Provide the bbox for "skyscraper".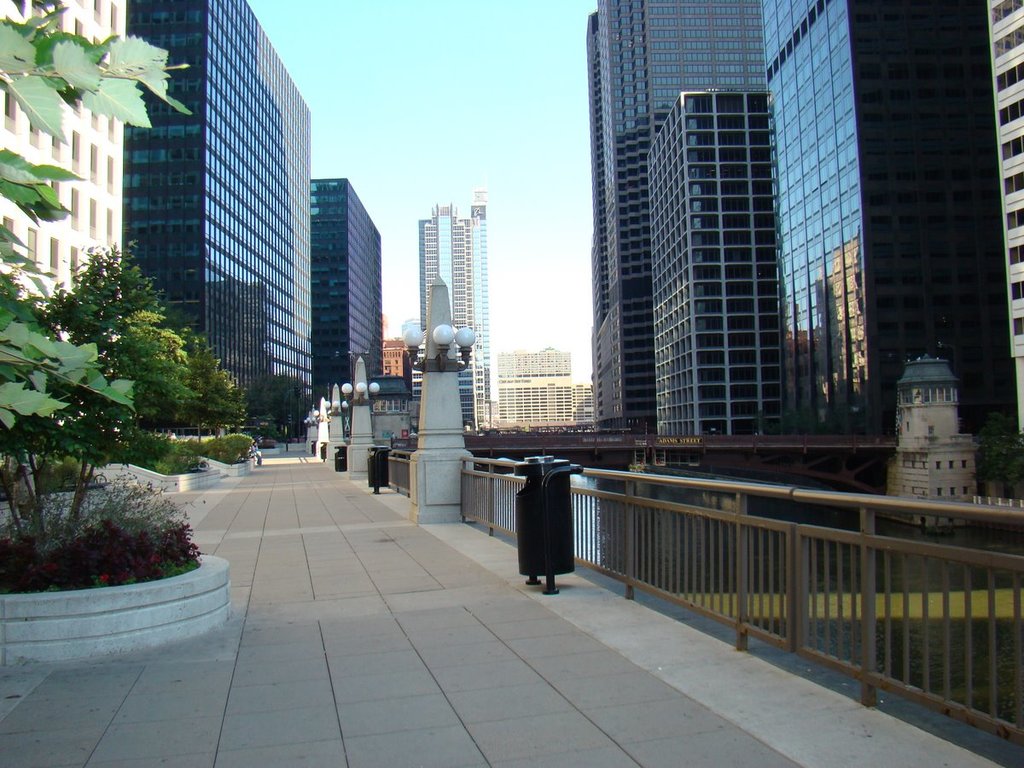
[left=586, top=0, right=992, bottom=435].
